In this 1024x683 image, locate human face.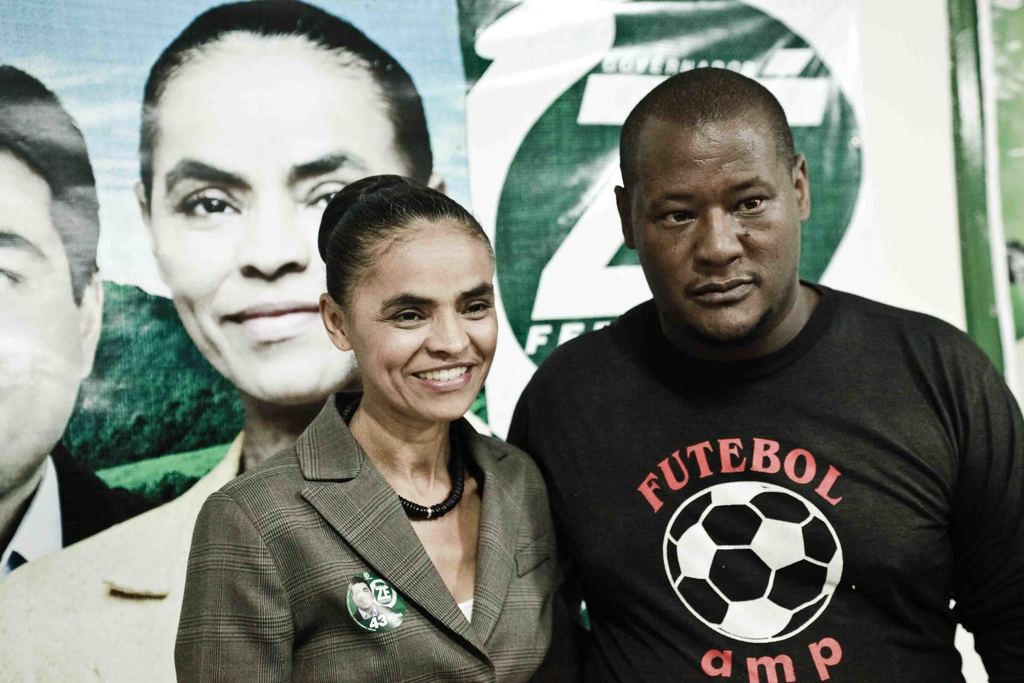
Bounding box: rect(346, 240, 500, 424).
